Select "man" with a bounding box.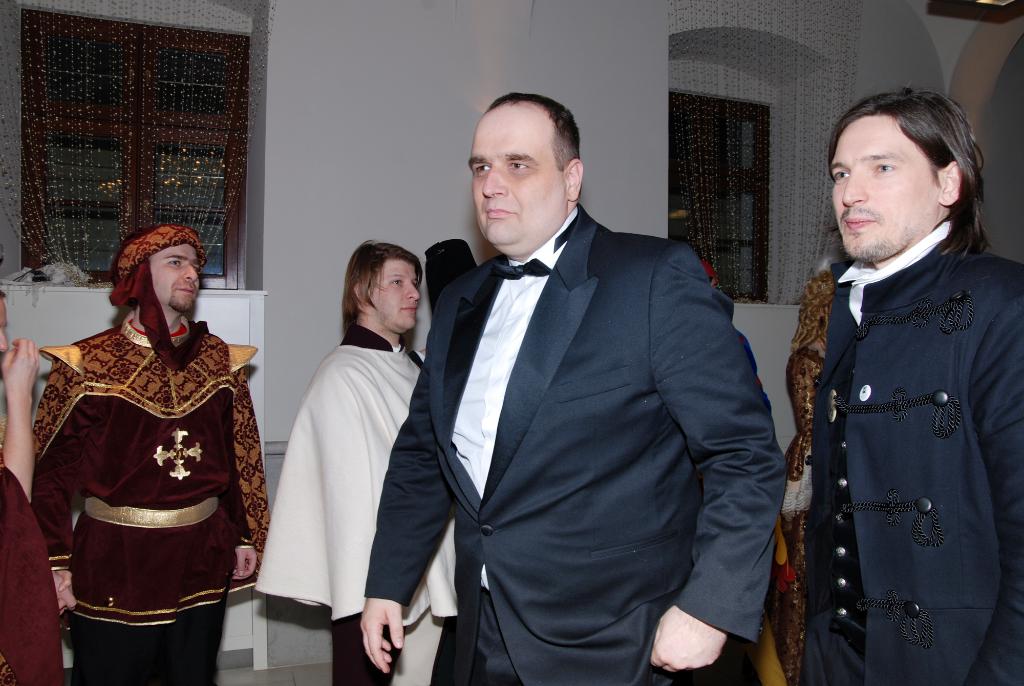
region(794, 80, 1023, 685).
